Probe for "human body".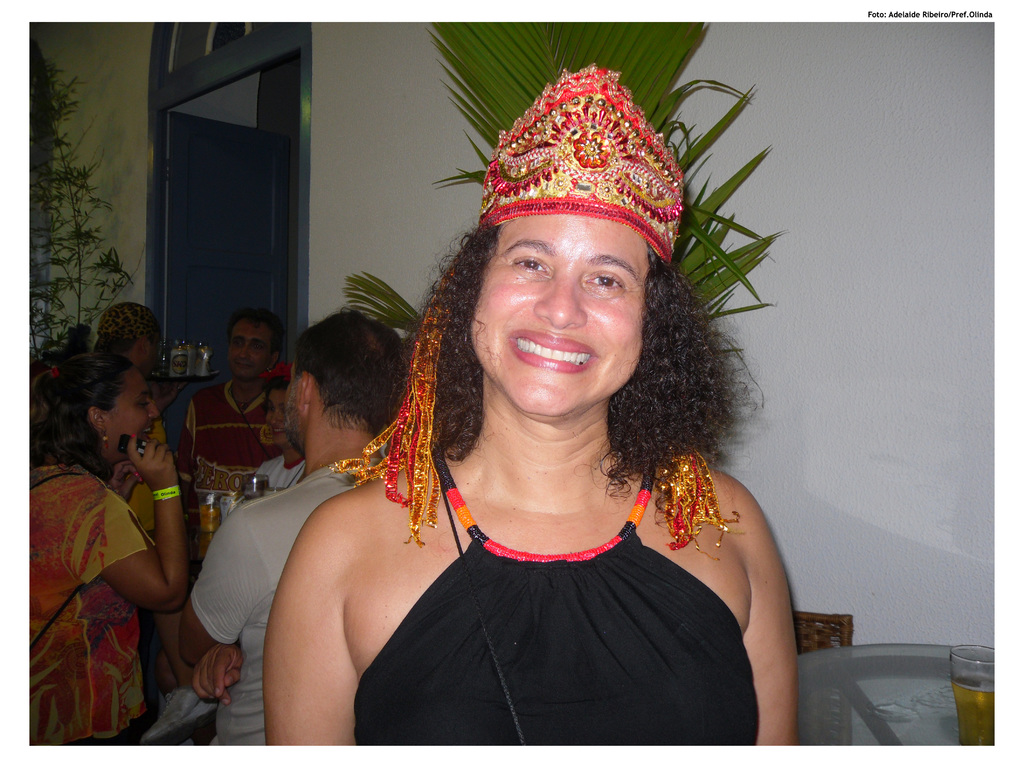
Probe result: (264,65,801,758).
